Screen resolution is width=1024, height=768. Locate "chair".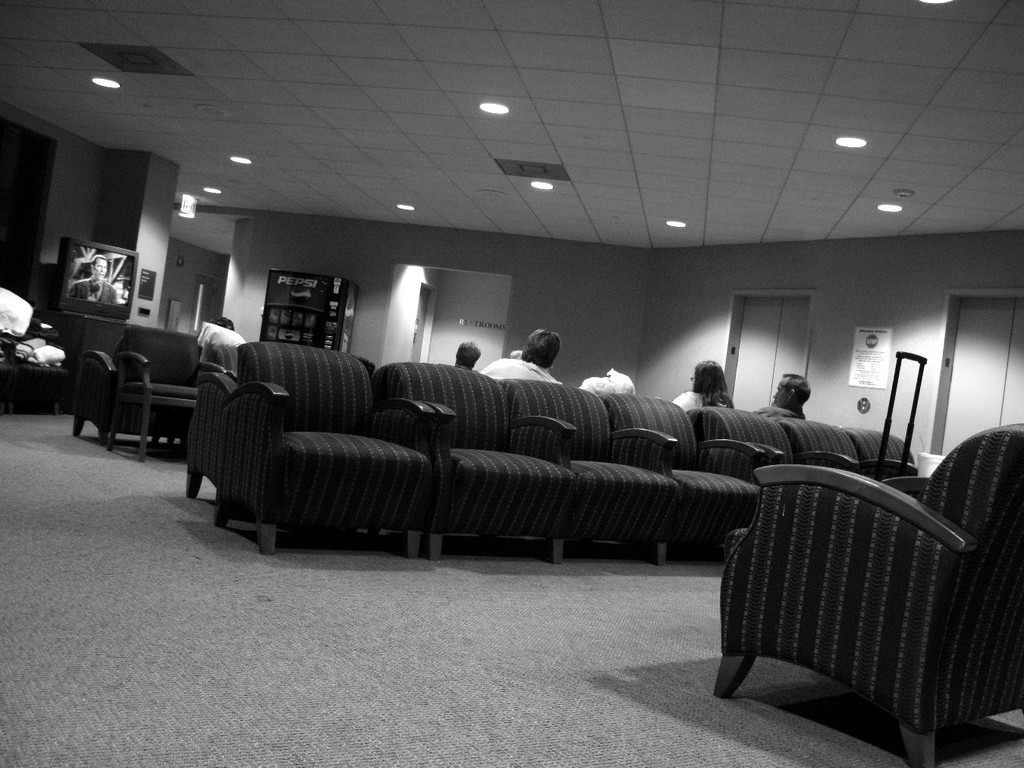
bbox(212, 339, 431, 559).
